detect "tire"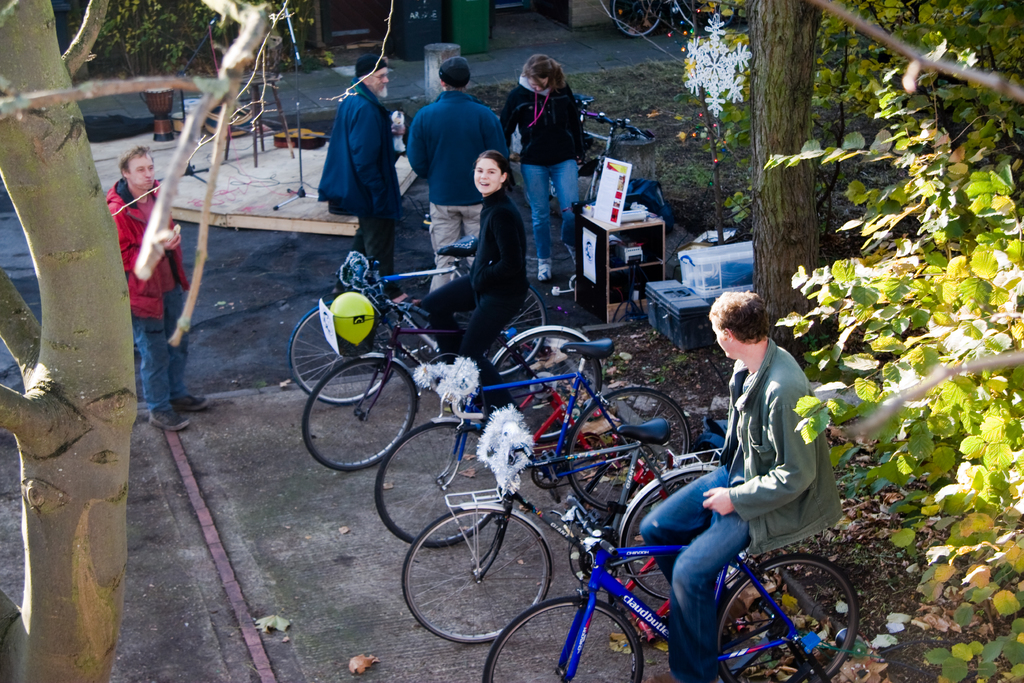
crop(612, 0, 662, 39)
